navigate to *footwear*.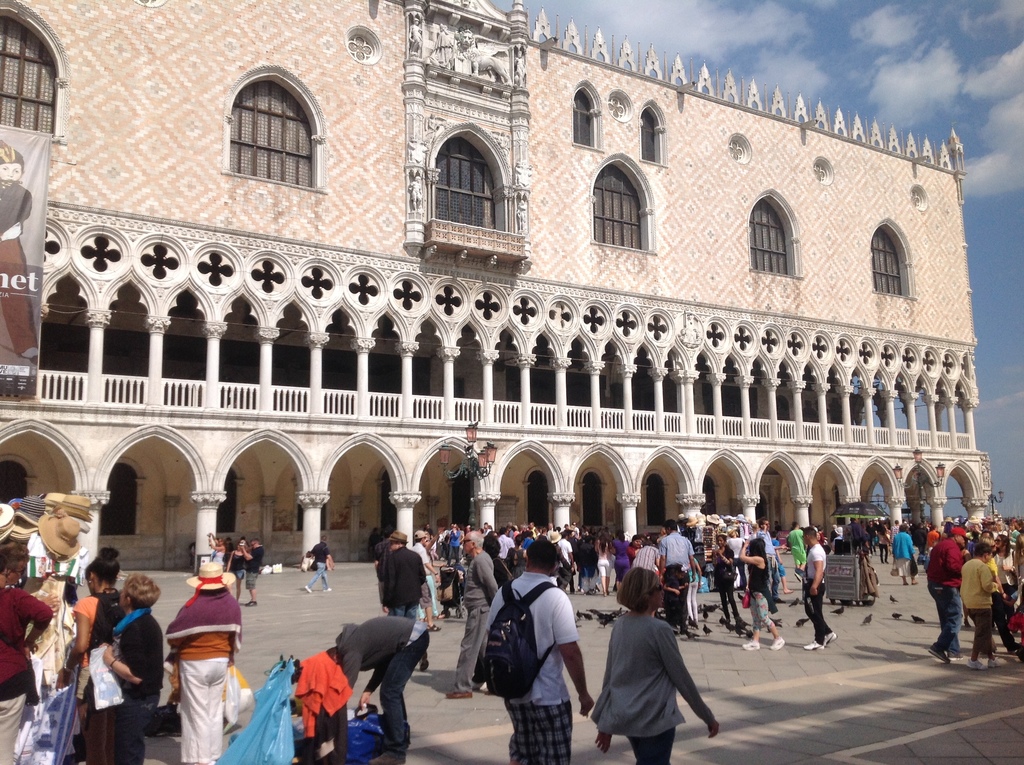
Navigation target: [left=303, top=581, right=313, bottom=594].
